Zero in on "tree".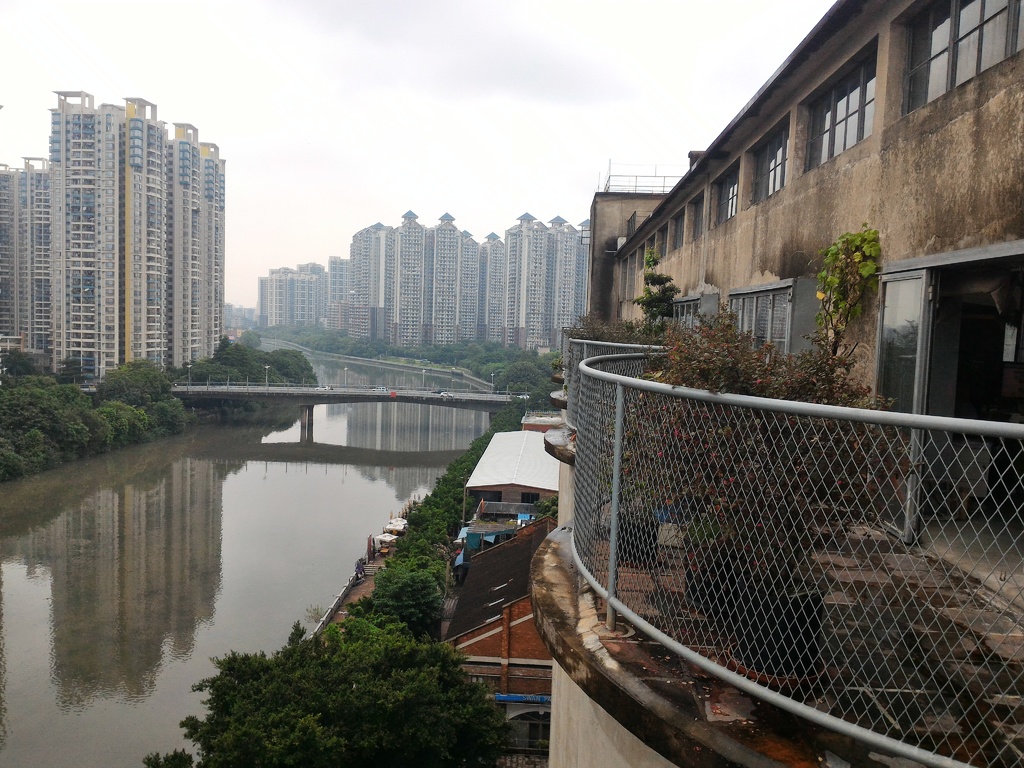
Zeroed in: box(212, 328, 291, 404).
